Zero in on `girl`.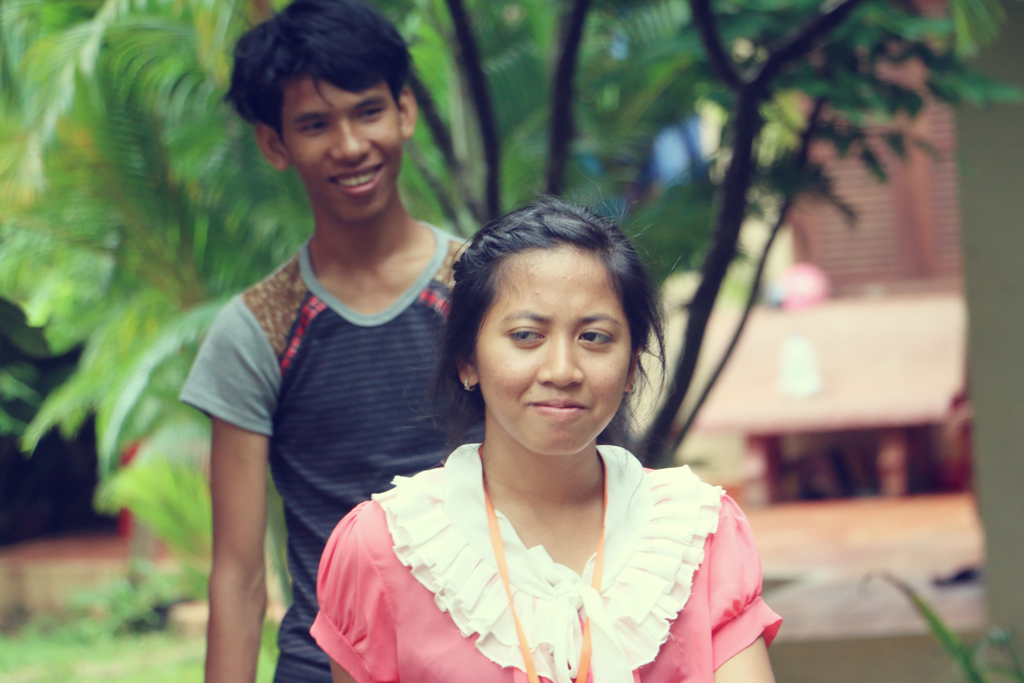
Zeroed in: rect(308, 169, 780, 682).
